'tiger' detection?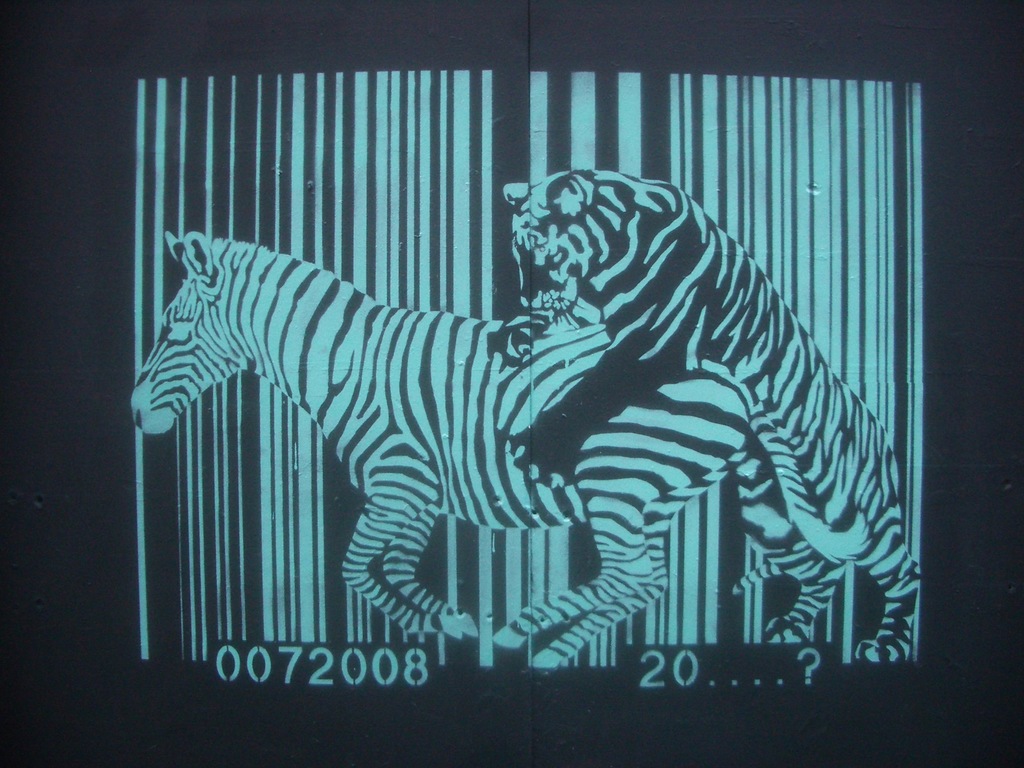
bbox=(499, 167, 922, 658)
